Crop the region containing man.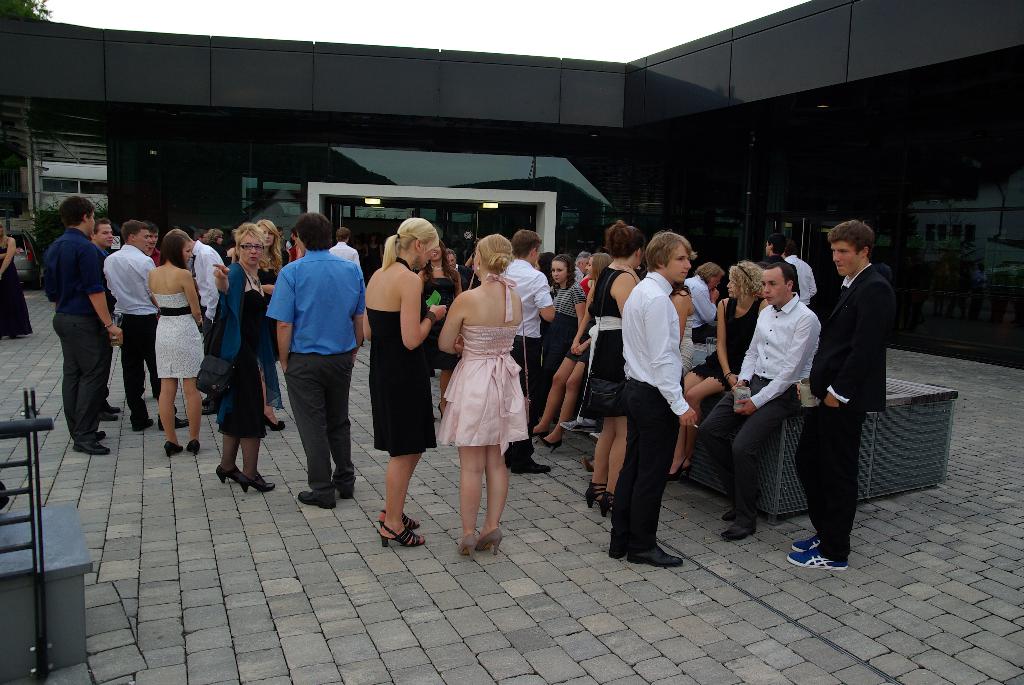
Crop region: 104,220,189,431.
